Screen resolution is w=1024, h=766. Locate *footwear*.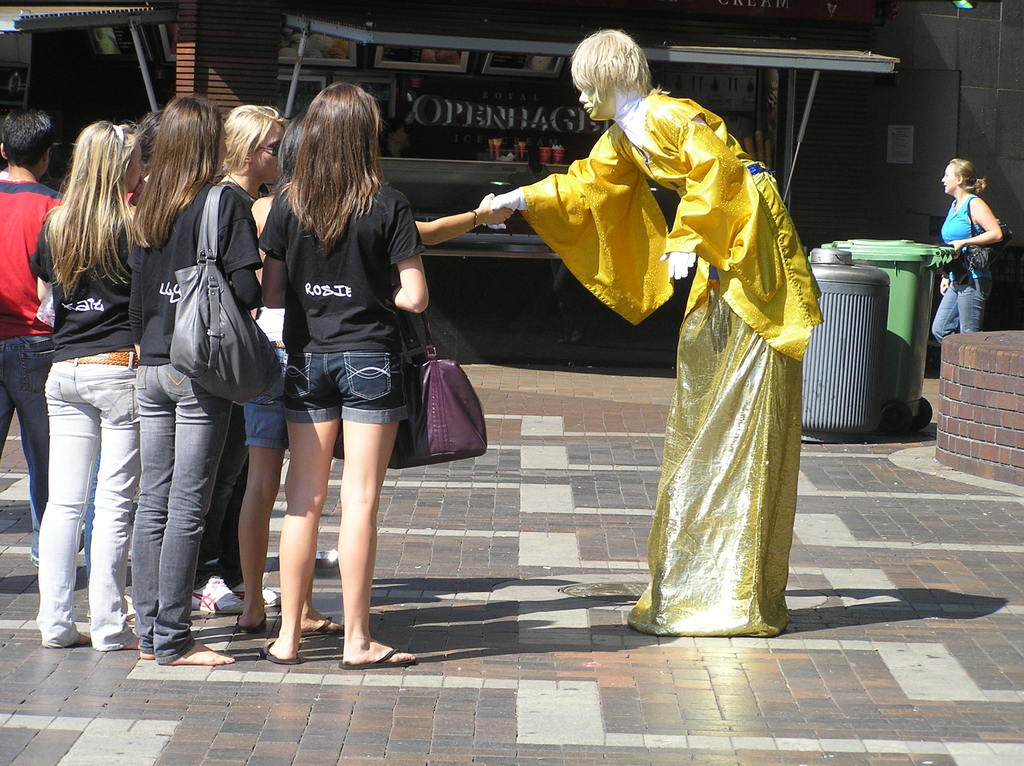
left=81, top=612, right=135, bottom=628.
